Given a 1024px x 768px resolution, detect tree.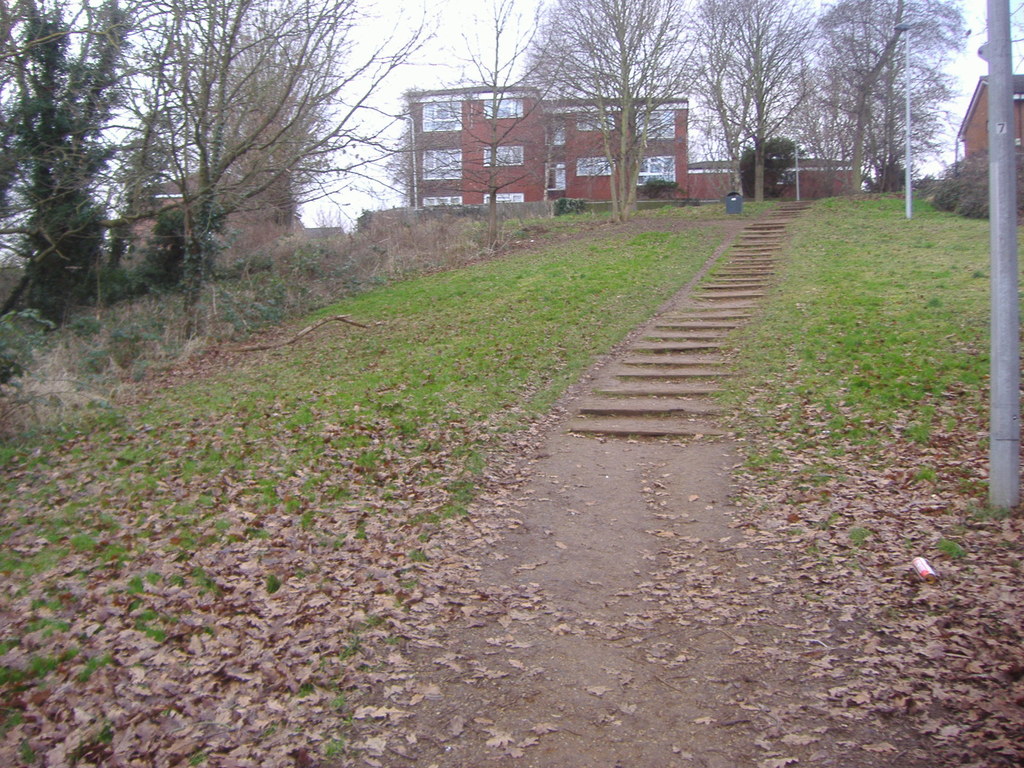
x1=107, y1=0, x2=412, y2=262.
